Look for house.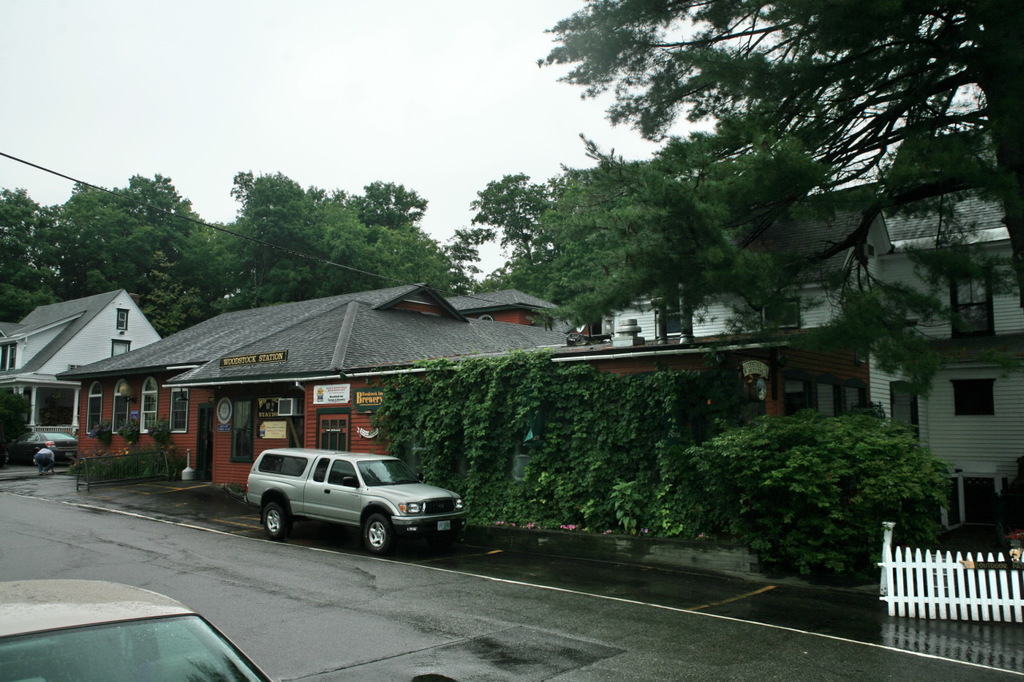
Found: [542,320,881,470].
